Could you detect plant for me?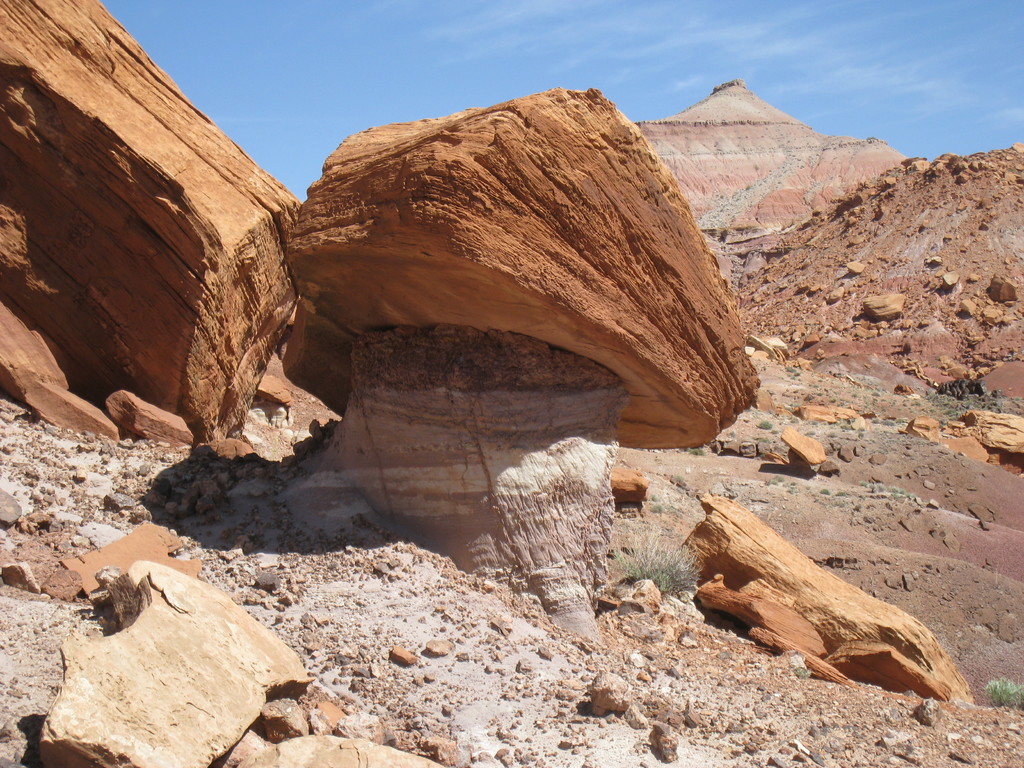
Detection result: (x1=858, y1=435, x2=865, y2=438).
